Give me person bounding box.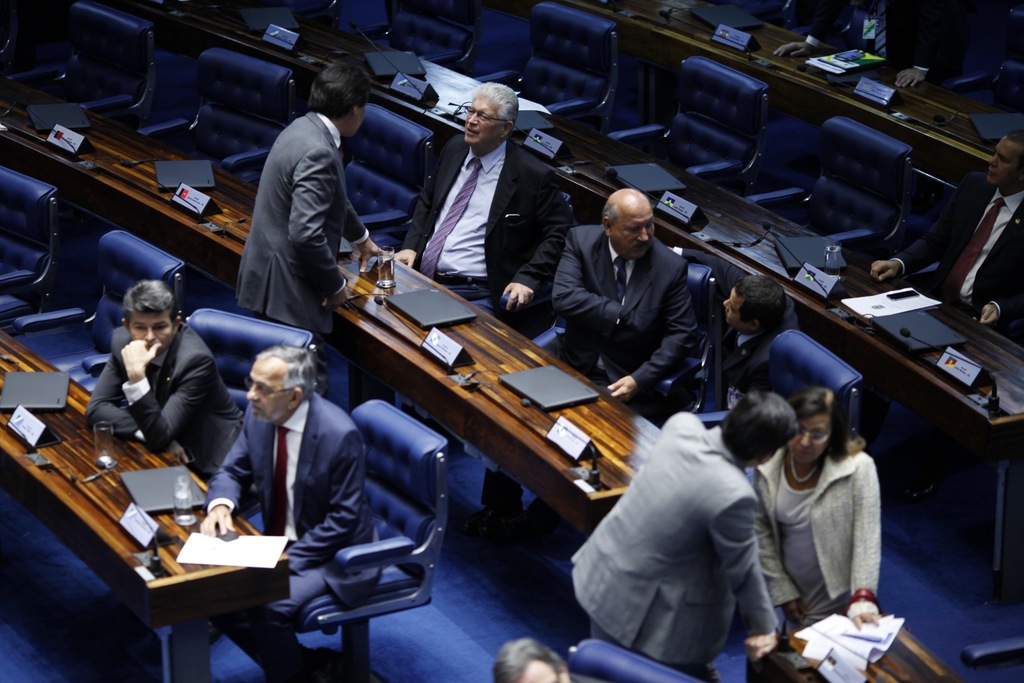
bbox(85, 283, 249, 478).
